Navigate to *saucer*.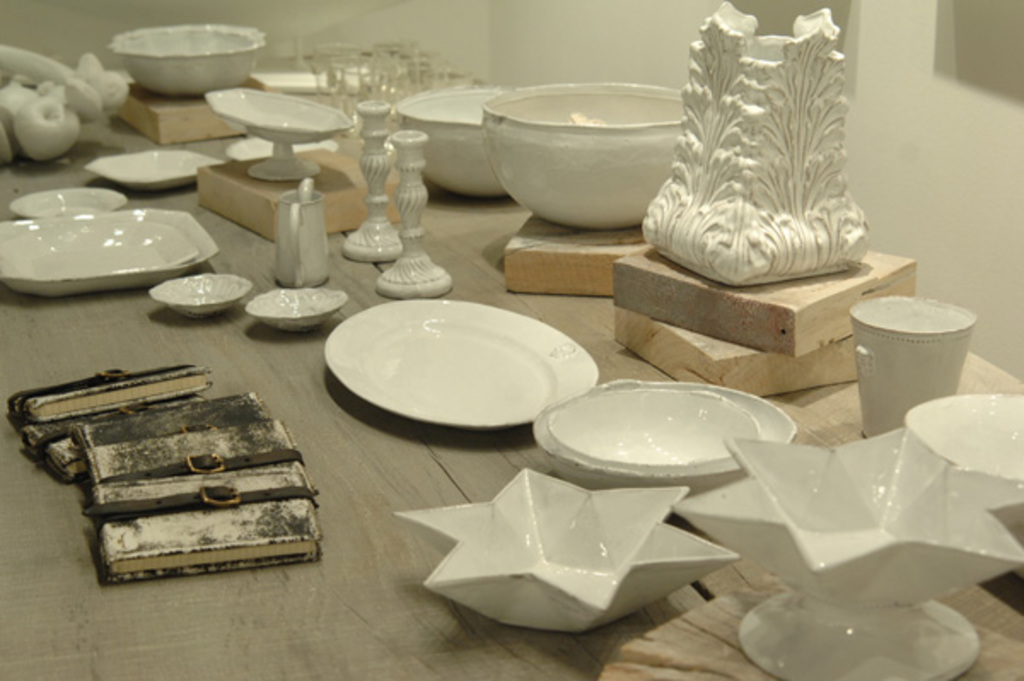
Navigation target: 246 283 345 324.
